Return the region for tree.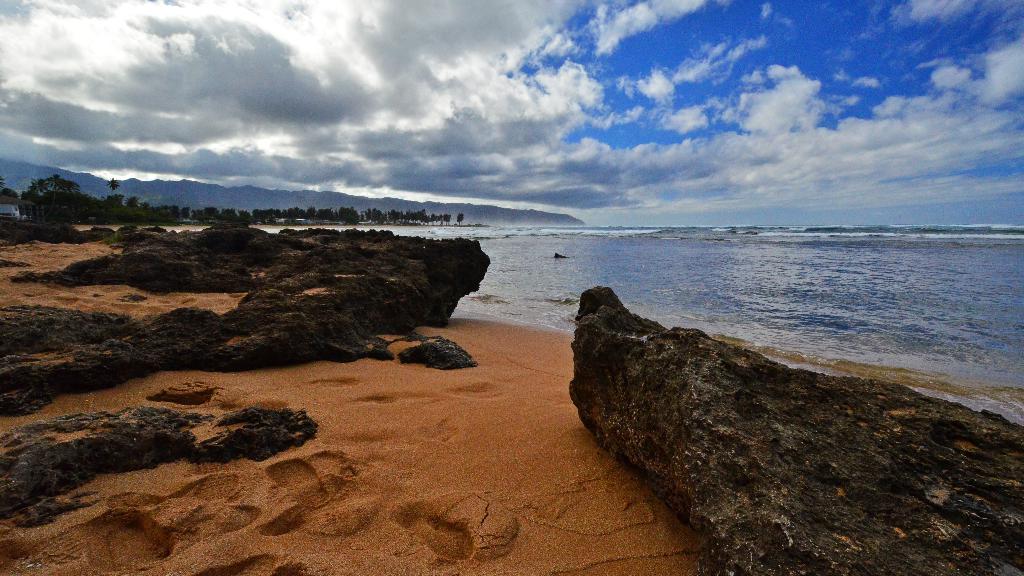
52 178 81 199.
